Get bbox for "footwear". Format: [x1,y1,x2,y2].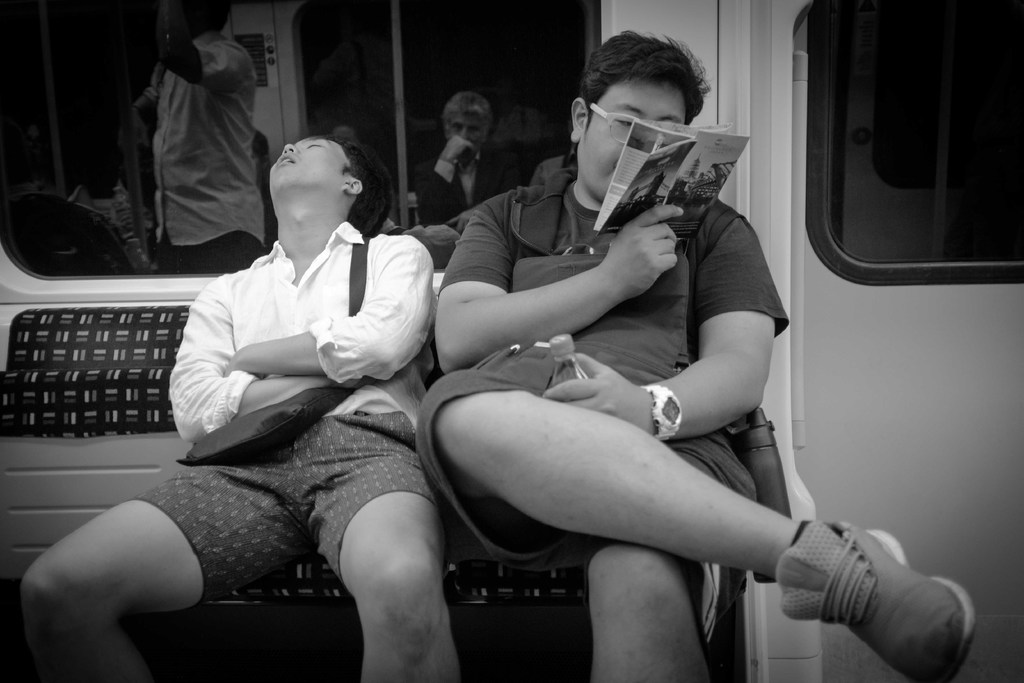
[767,518,963,665].
